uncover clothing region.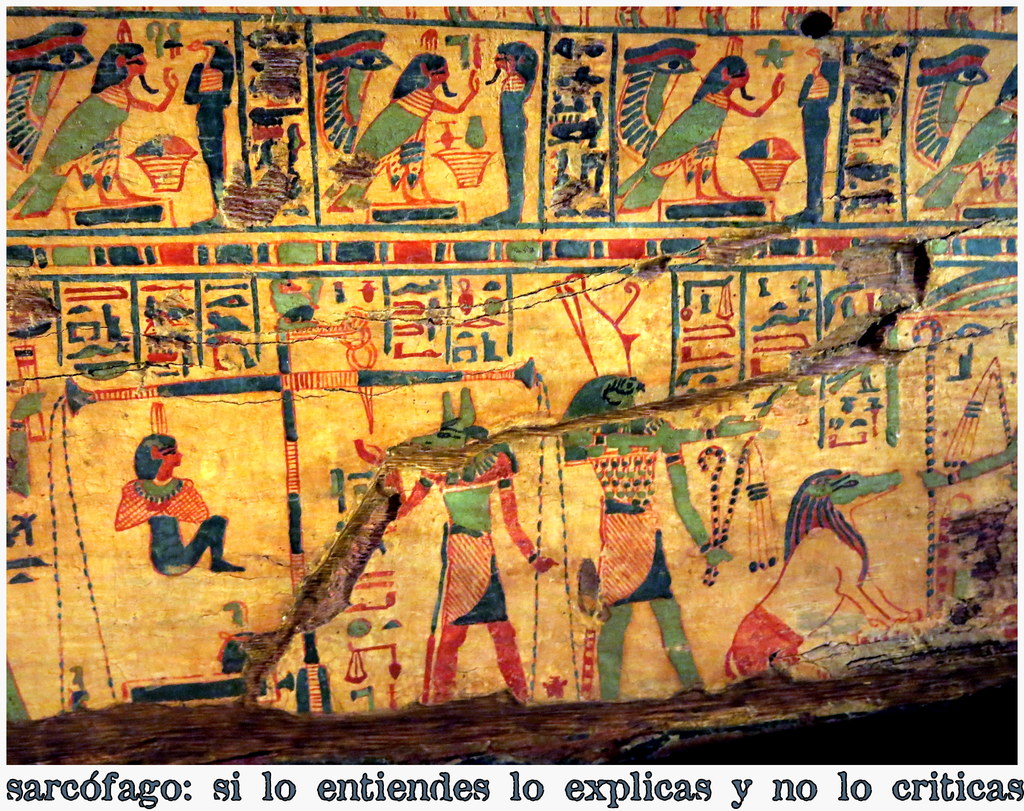
Uncovered: 611/88/732/214.
